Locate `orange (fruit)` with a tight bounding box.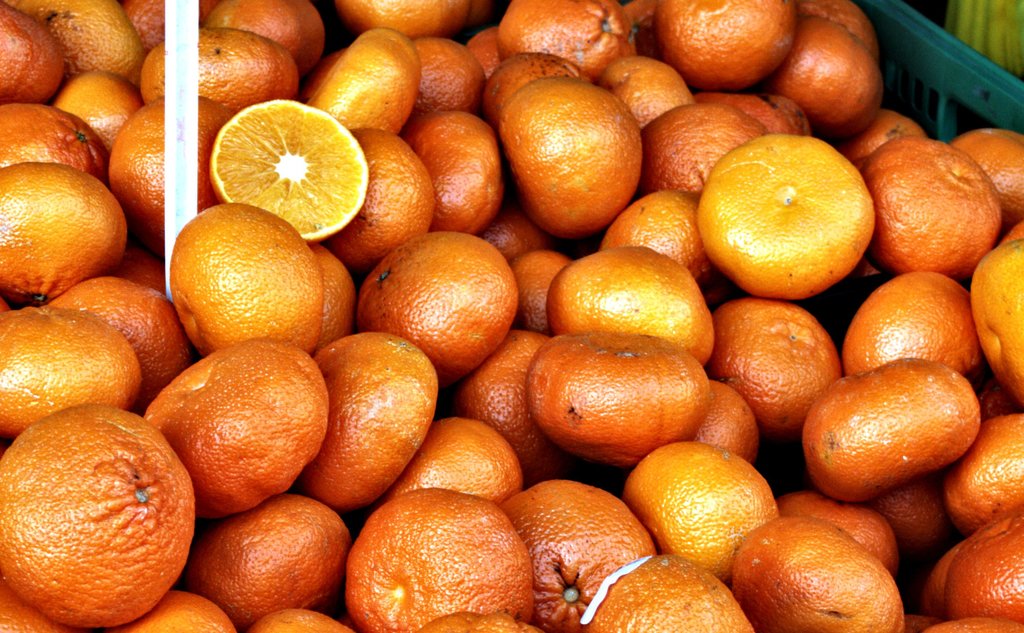
left=0, top=405, right=193, bottom=629.
